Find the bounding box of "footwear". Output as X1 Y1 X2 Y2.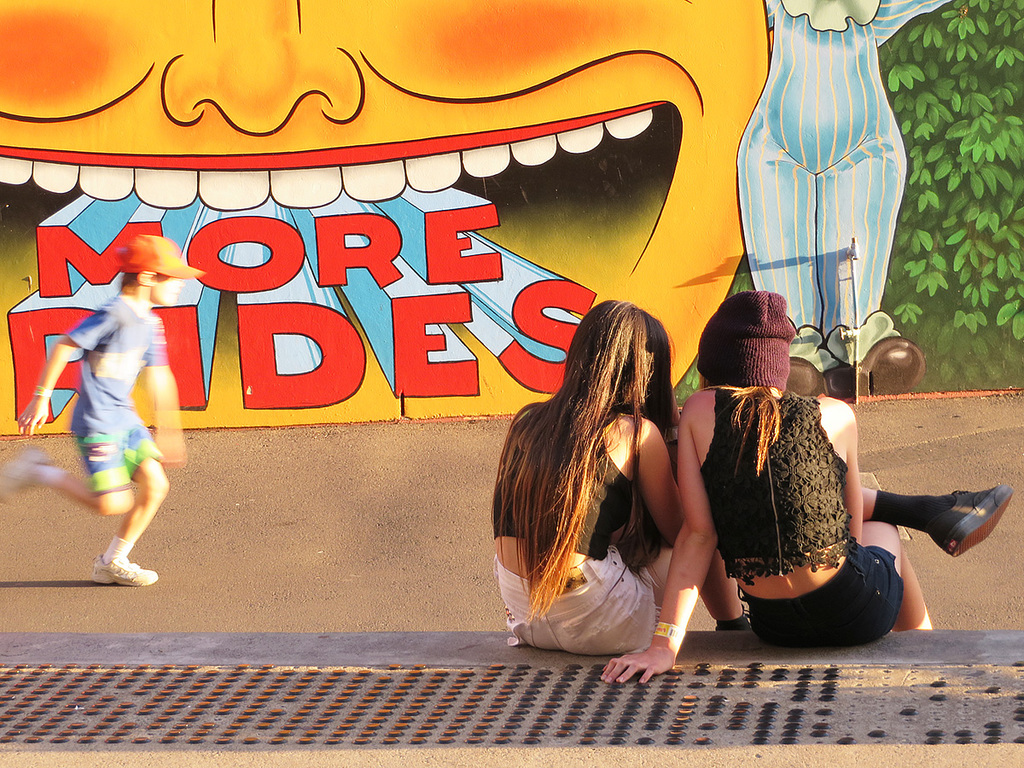
90 554 157 591.
